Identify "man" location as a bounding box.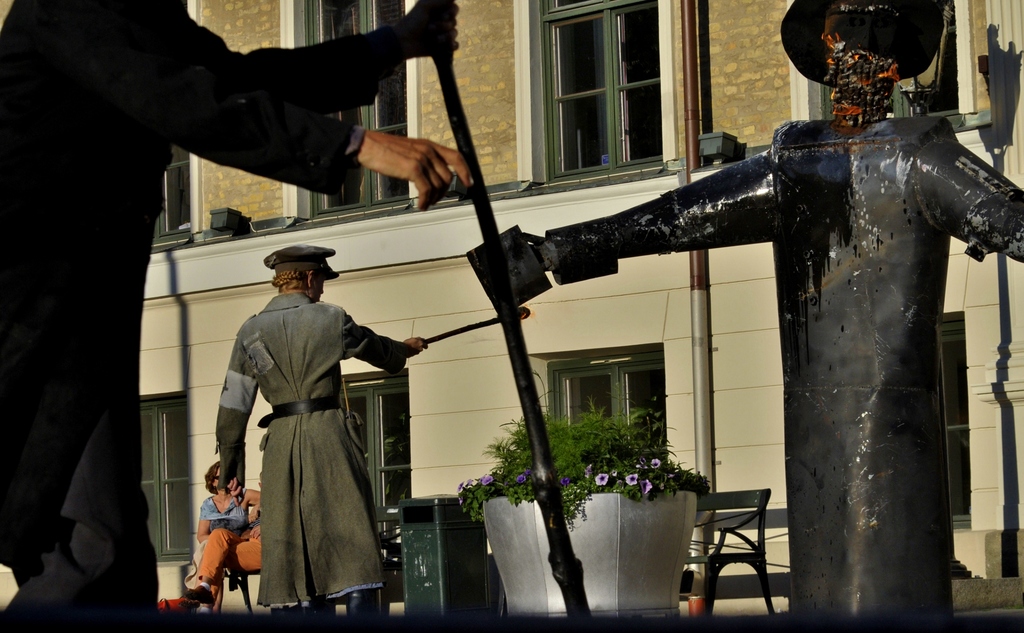
0/0/474/632.
